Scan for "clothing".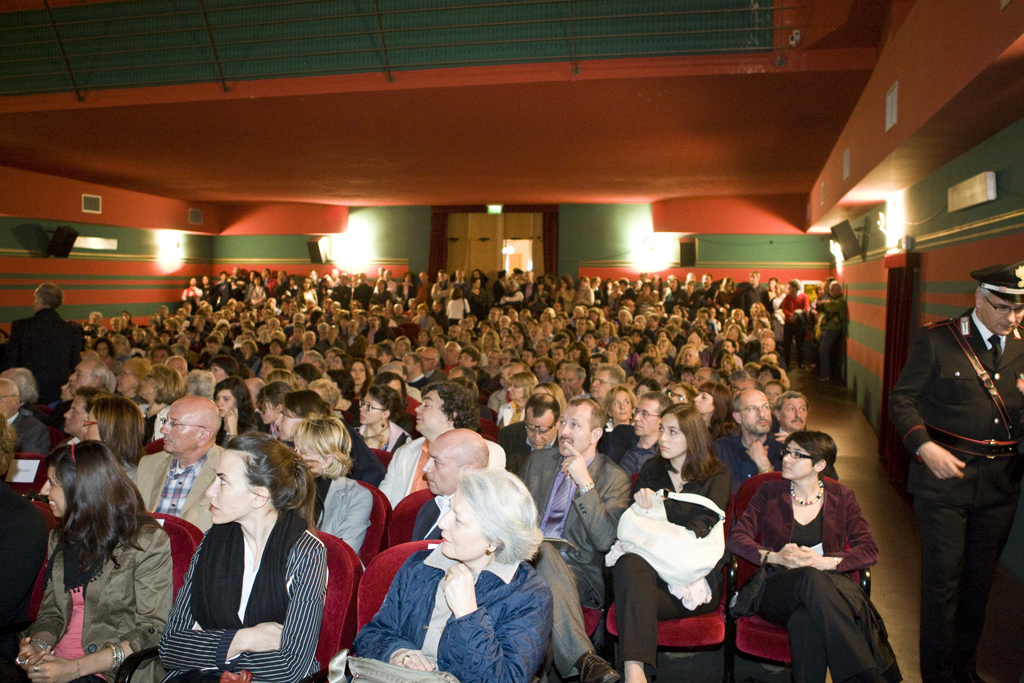
Scan result: x1=136 y1=441 x2=226 y2=533.
